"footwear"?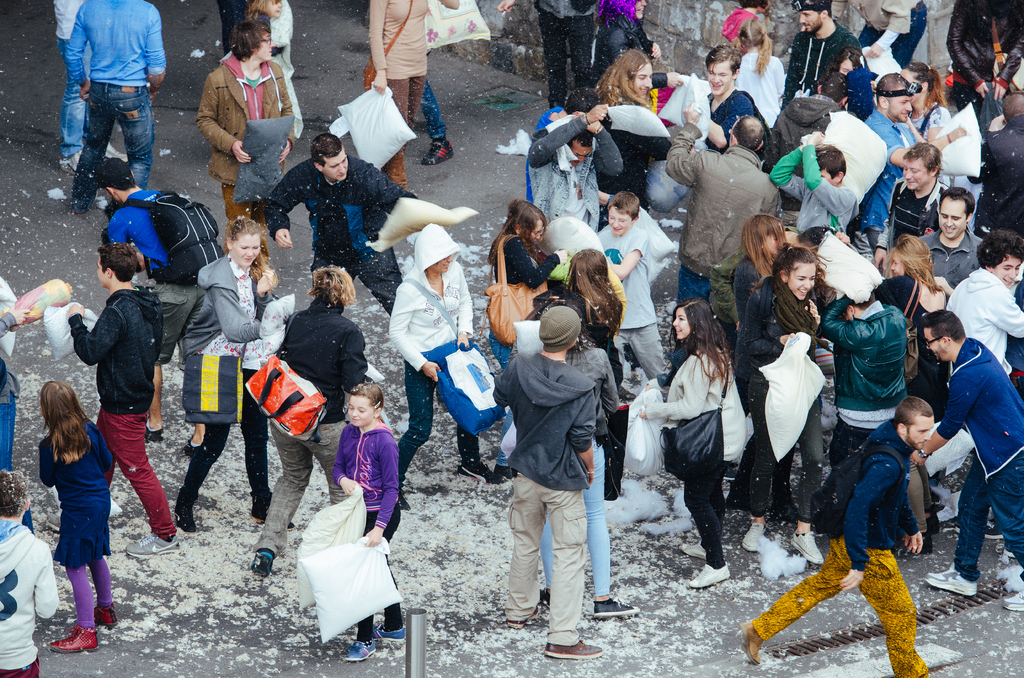
(left=788, top=528, right=826, bottom=565)
